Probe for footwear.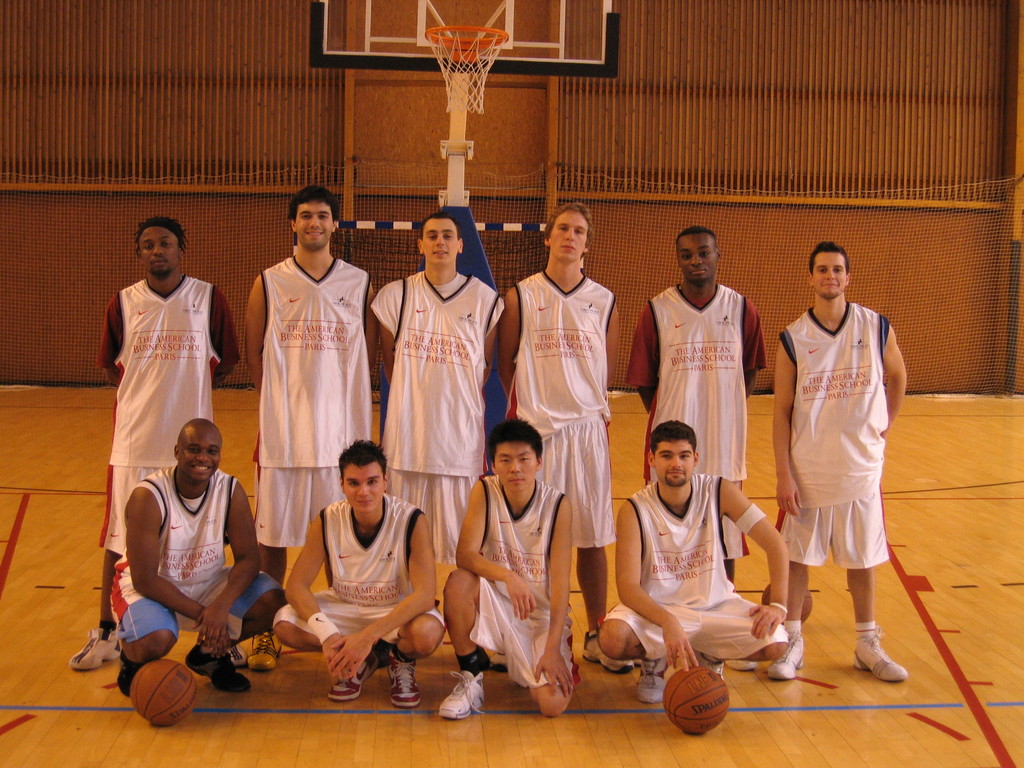
Probe result: {"x1": 632, "y1": 660, "x2": 666, "y2": 702}.
